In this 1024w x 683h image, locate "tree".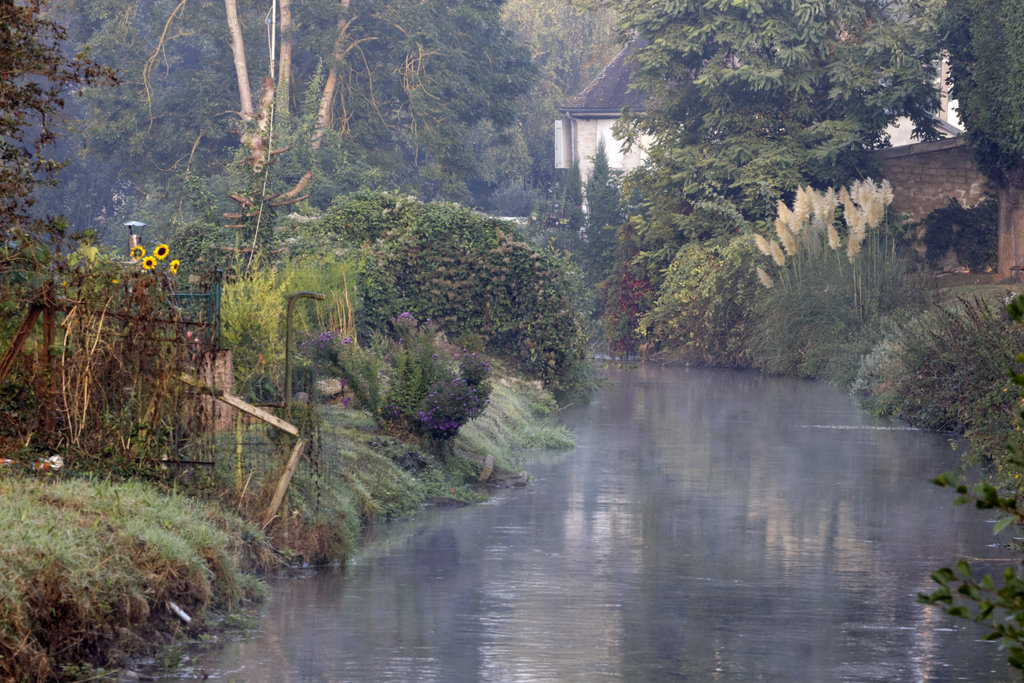
Bounding box: box(605, 0, 952, 279).
